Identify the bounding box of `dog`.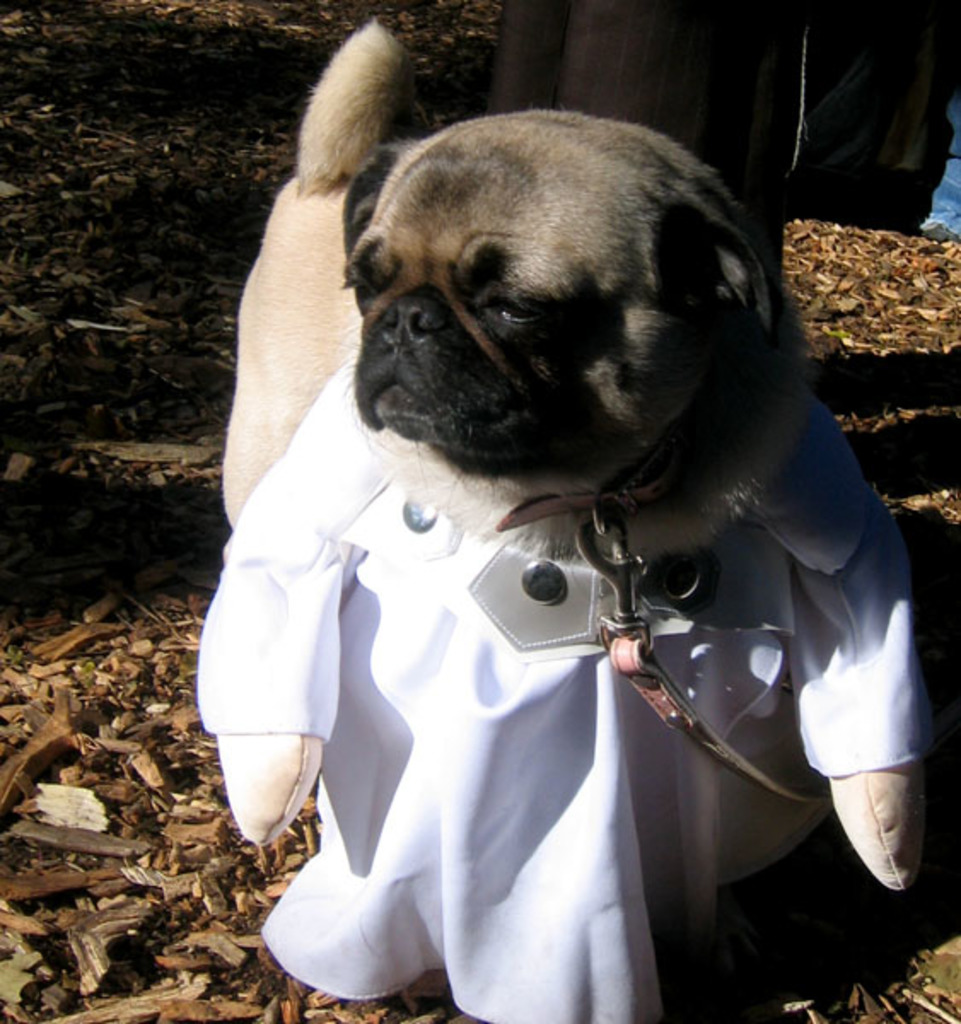
crop(193, 14, 937, 1022).
